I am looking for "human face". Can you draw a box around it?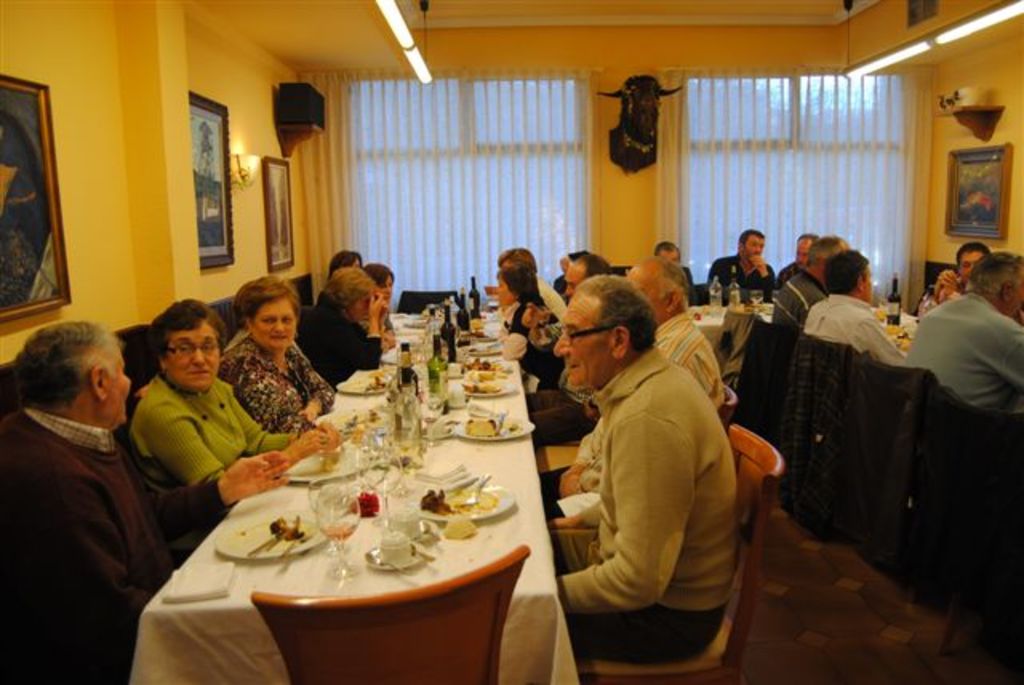
Sure, the bounding box is [379,277,392,301].
